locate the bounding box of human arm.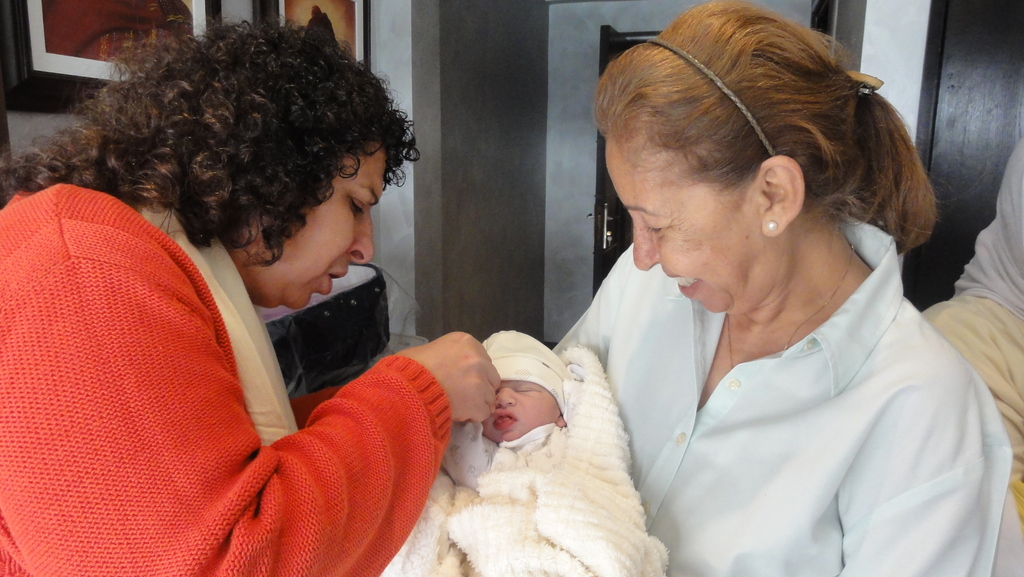
Bounding box: <region>829, 366, 1002, 576</region>.
